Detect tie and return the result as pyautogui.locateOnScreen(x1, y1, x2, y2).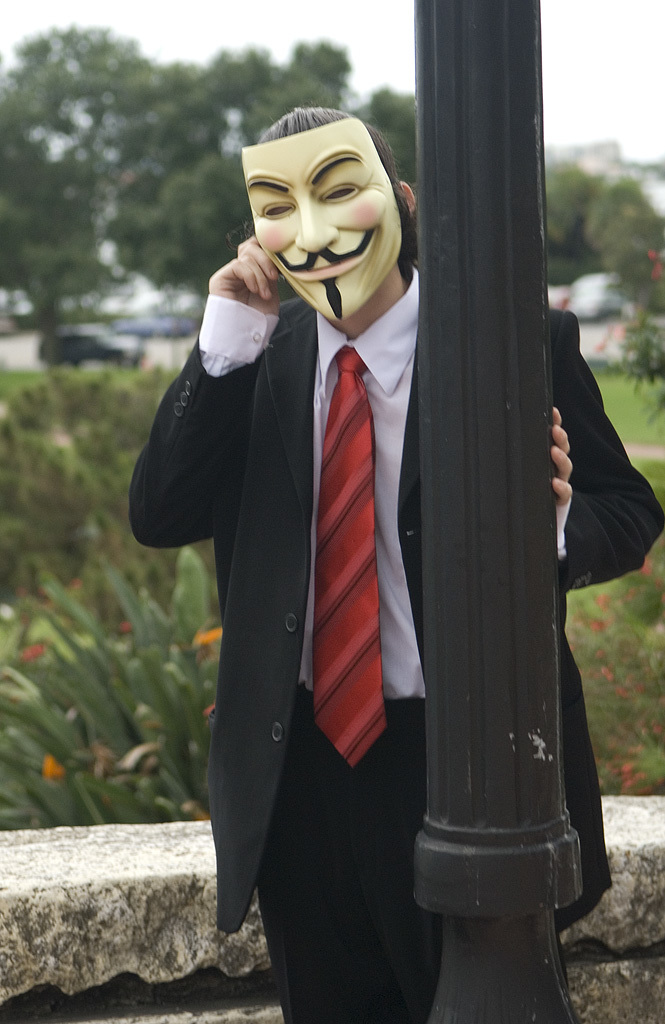
pyautogui.locateOnScreen(309, 344, 393, 773).
